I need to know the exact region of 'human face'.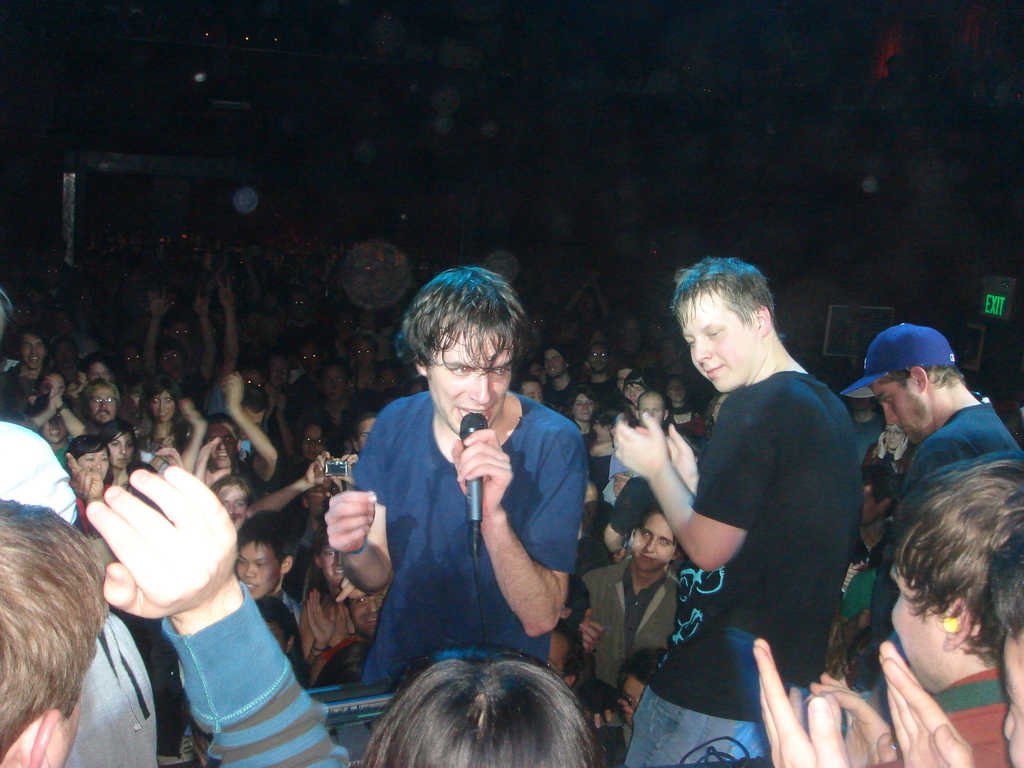
Region: 625/675/642/710.
